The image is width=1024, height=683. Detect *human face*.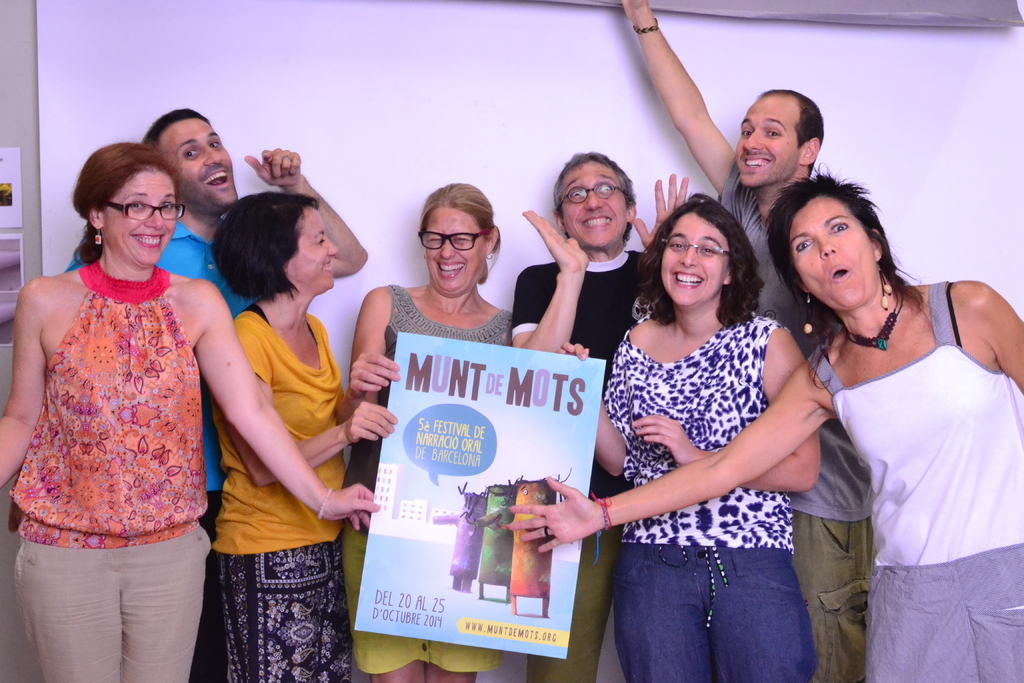
Detection: [left=732, top=97, right=801, bottom=192].
